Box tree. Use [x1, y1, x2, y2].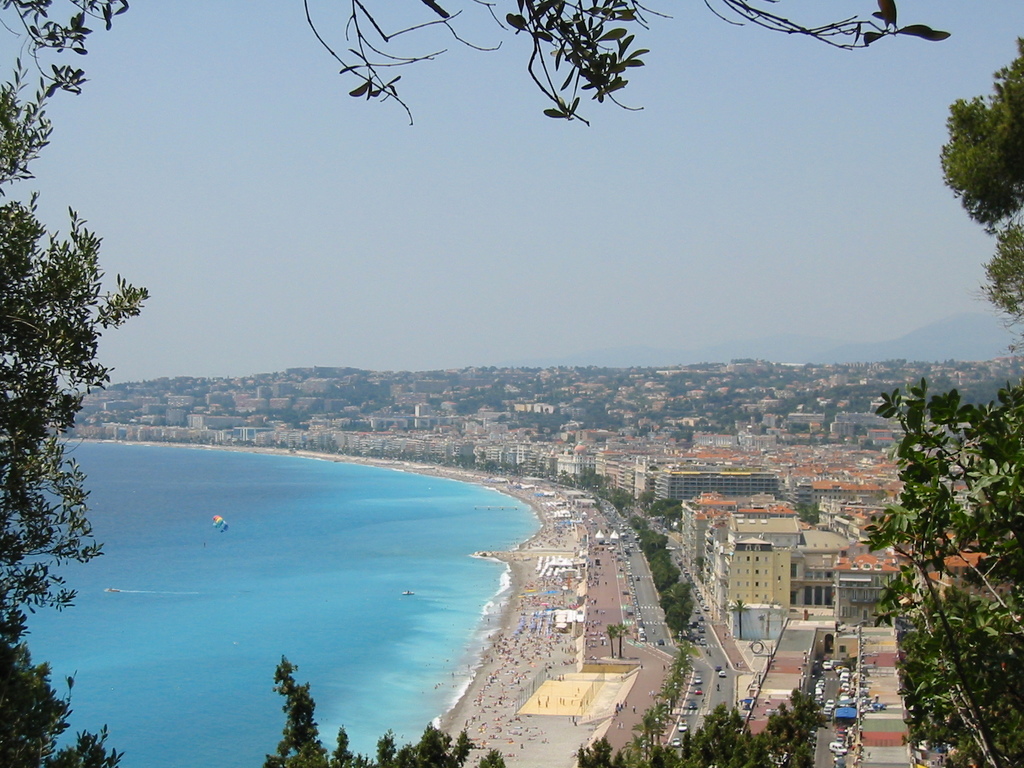
[301, 0, 953, 120].
